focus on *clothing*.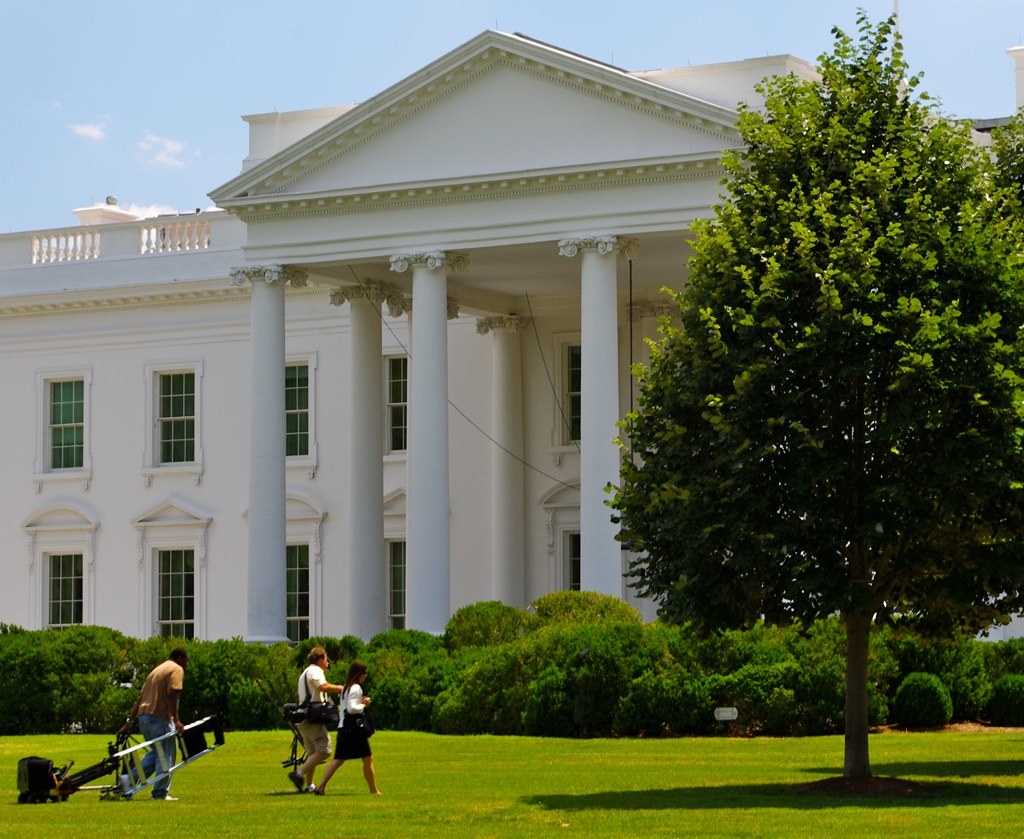
Focused at (x1=328, y1=685, x2=373, y2=760).
